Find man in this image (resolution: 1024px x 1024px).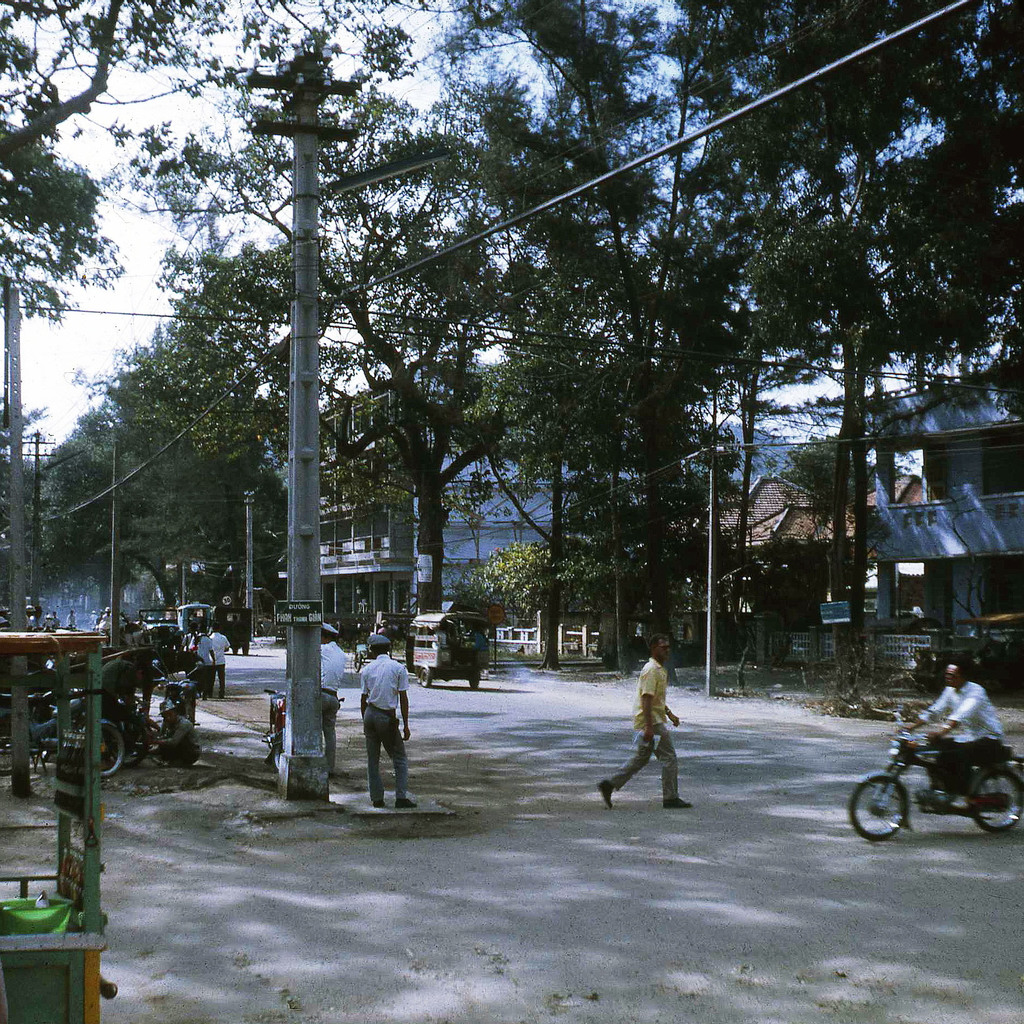
(x1=356, y1=631, x2=417, y2=808).
